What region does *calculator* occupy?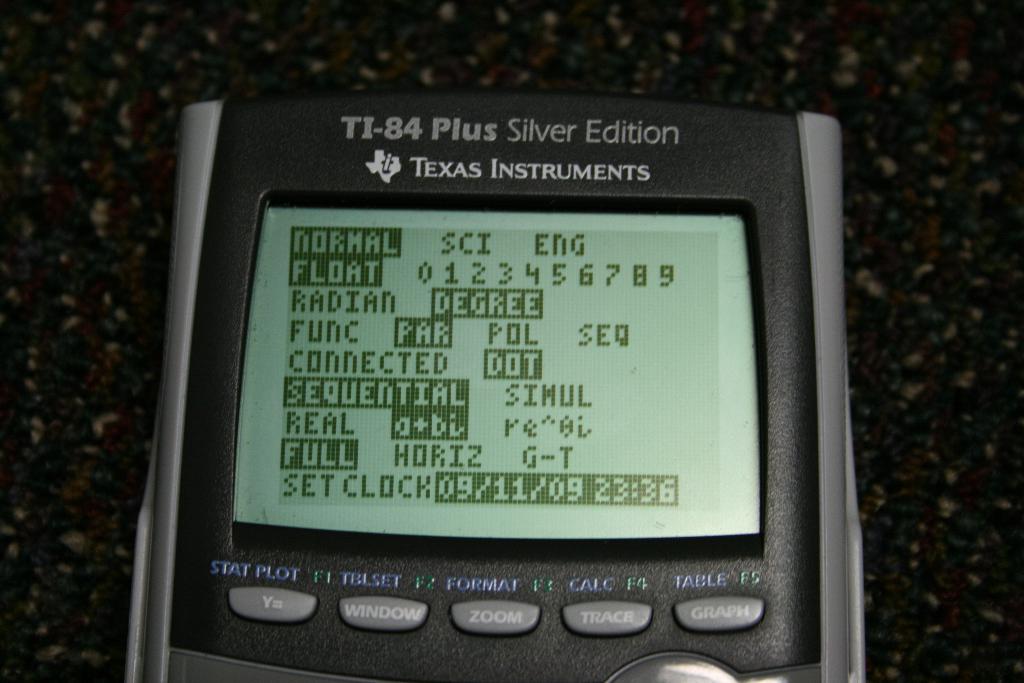
<bbox>120, 96, 865, 682</bbox>.
